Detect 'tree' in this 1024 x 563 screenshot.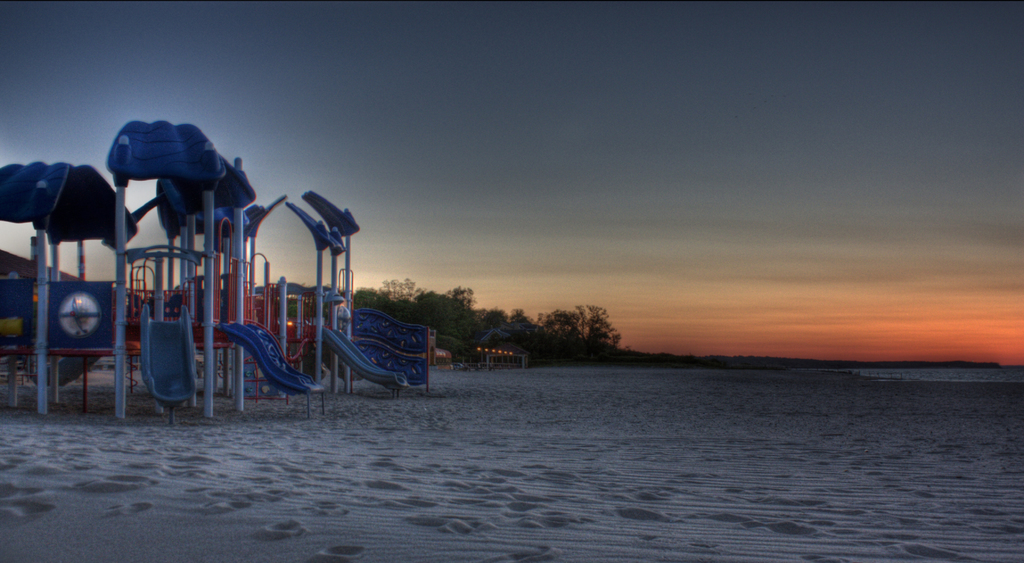
Detection: [419, 279, 479, 345].
